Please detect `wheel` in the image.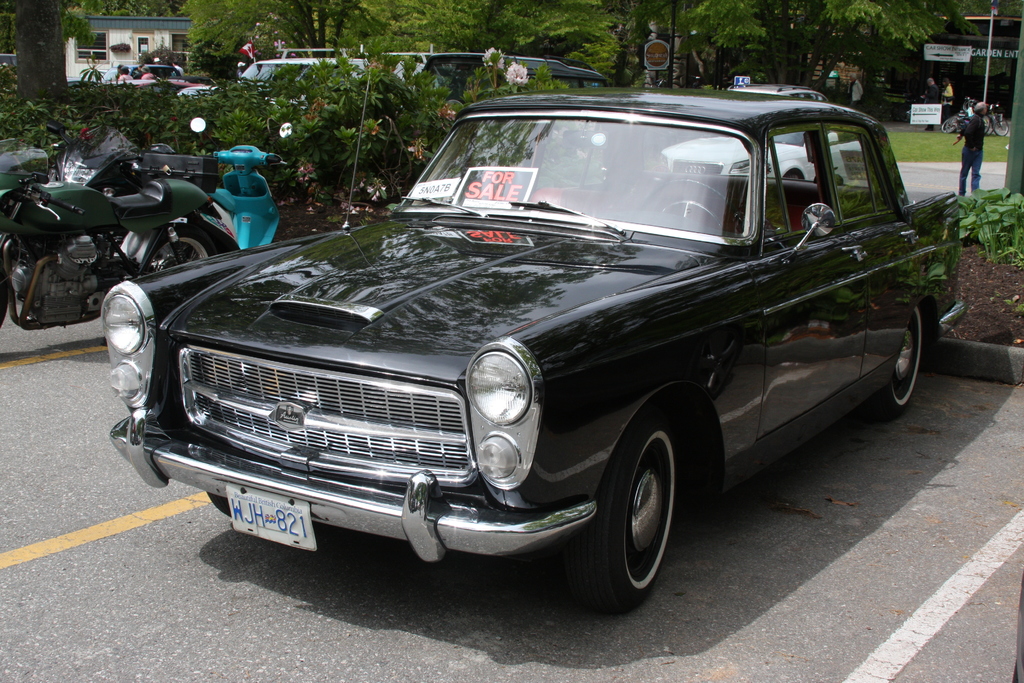
bbox=[147, 223, 228, 290].
